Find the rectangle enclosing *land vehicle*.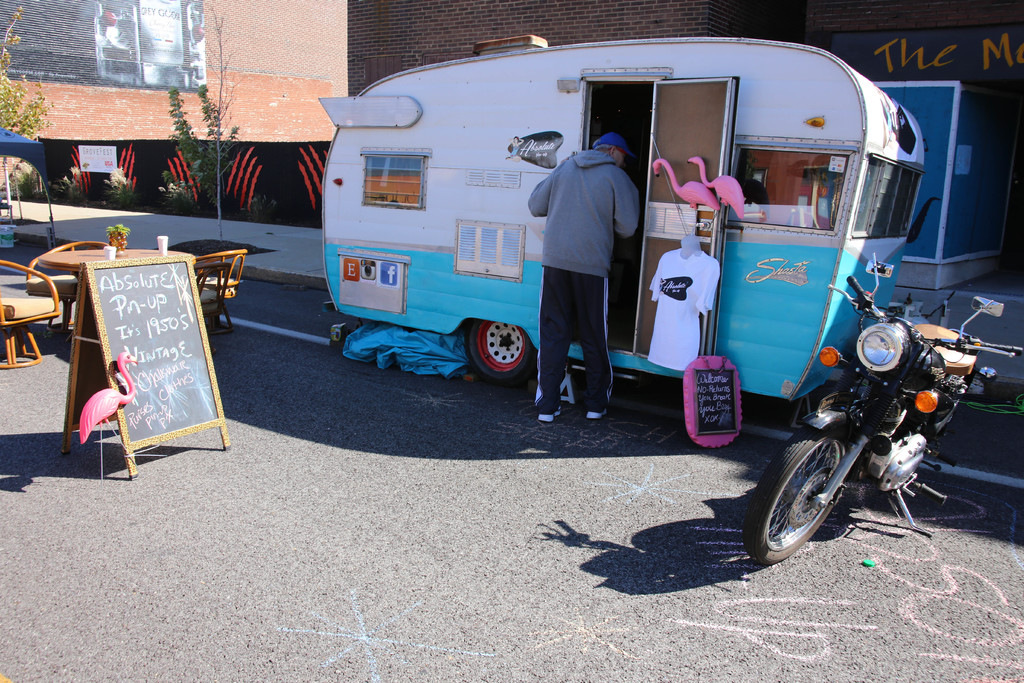
rect(745, 254, 1023, 572).
